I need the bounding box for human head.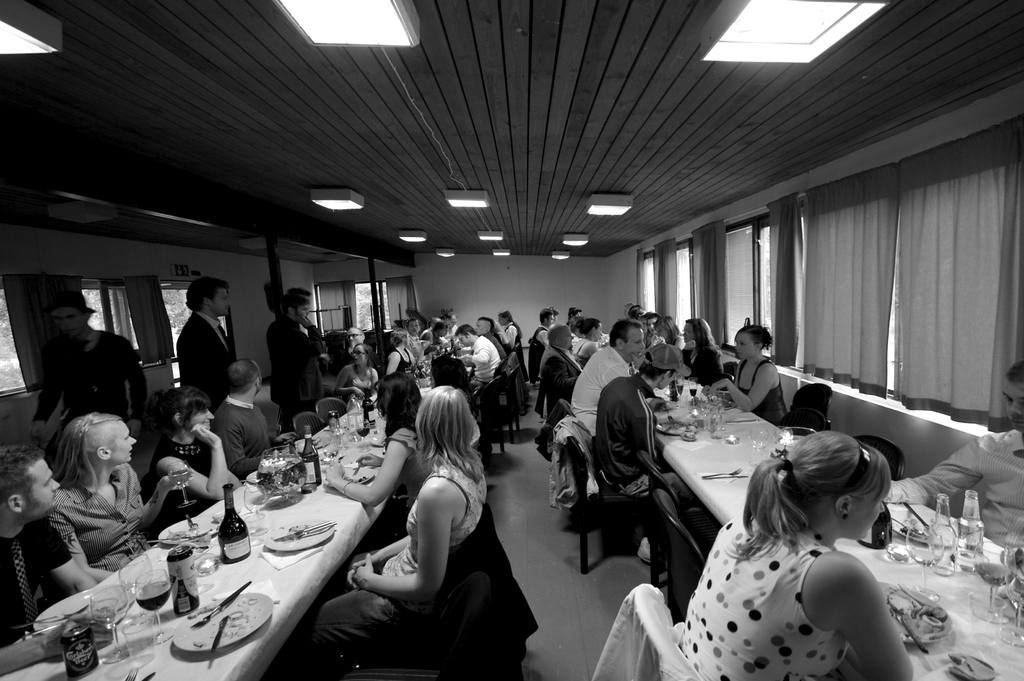
Here it is: x1=732 y1=324 x2=773 y2=362.
